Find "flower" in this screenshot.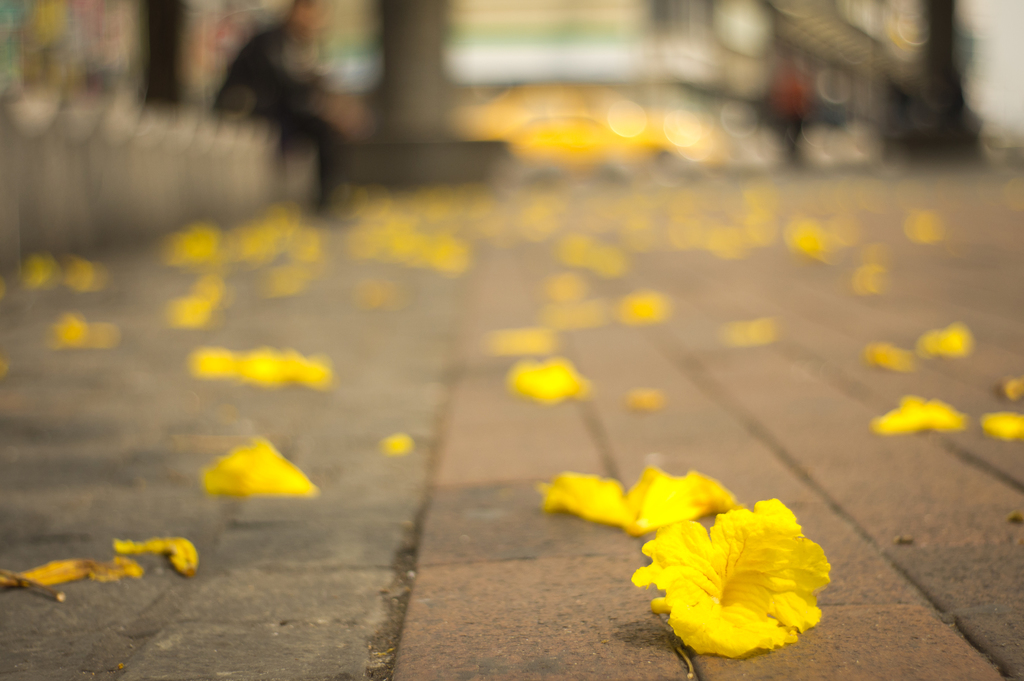
The bounding box for "flower" is BBox(874, 392, 974, 439).
